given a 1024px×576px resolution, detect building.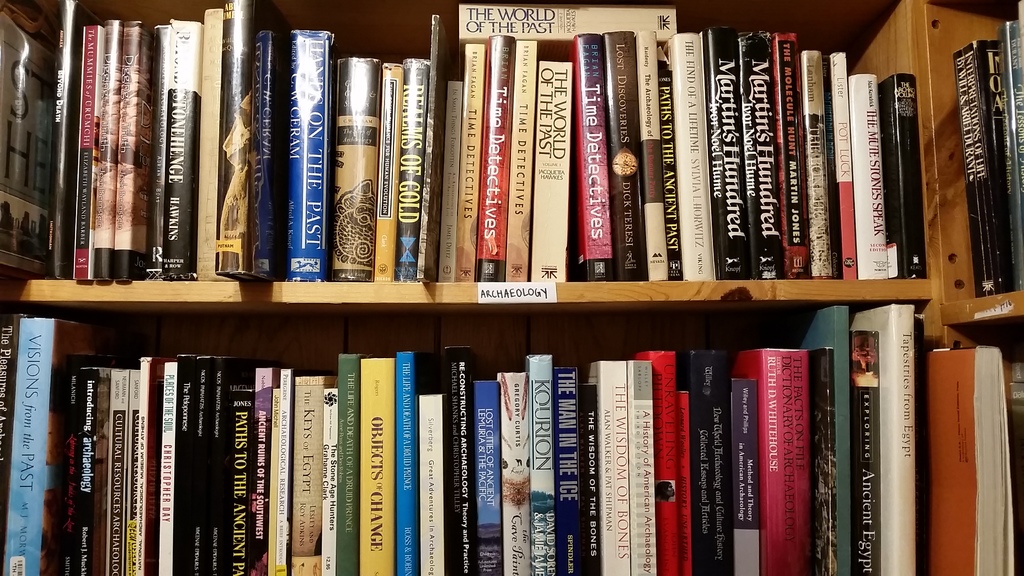
(x1=0, y1=0, x2=1023, y2=575).
